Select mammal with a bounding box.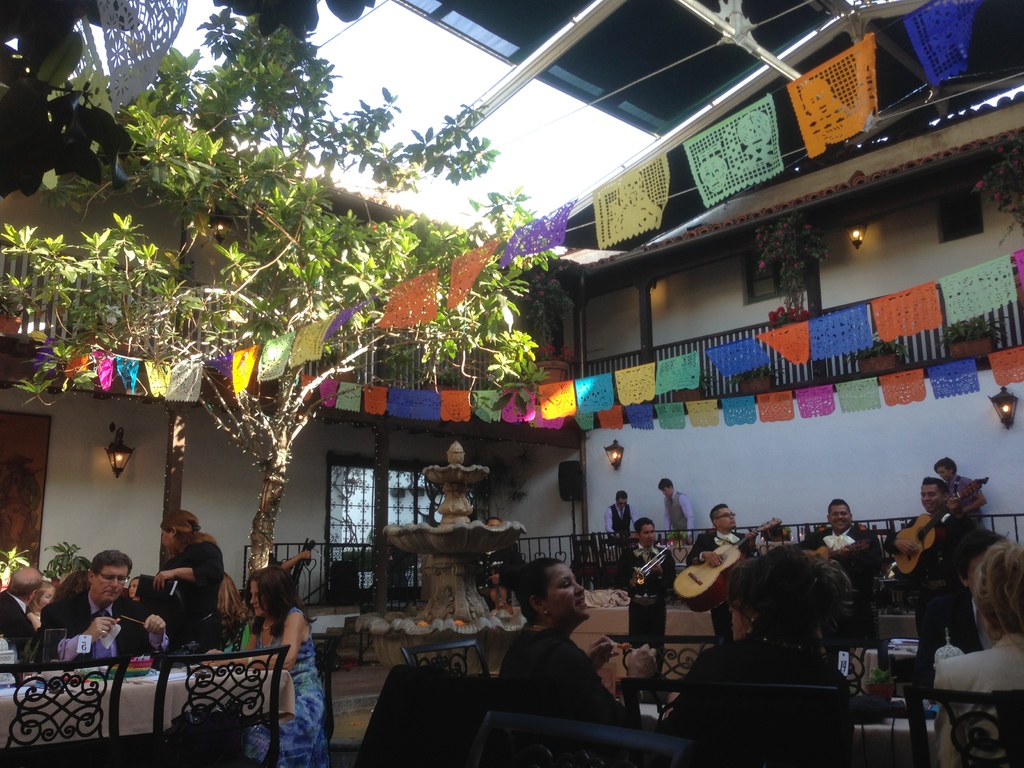
[x1=239, y1=572, x2=323, y2=746].
